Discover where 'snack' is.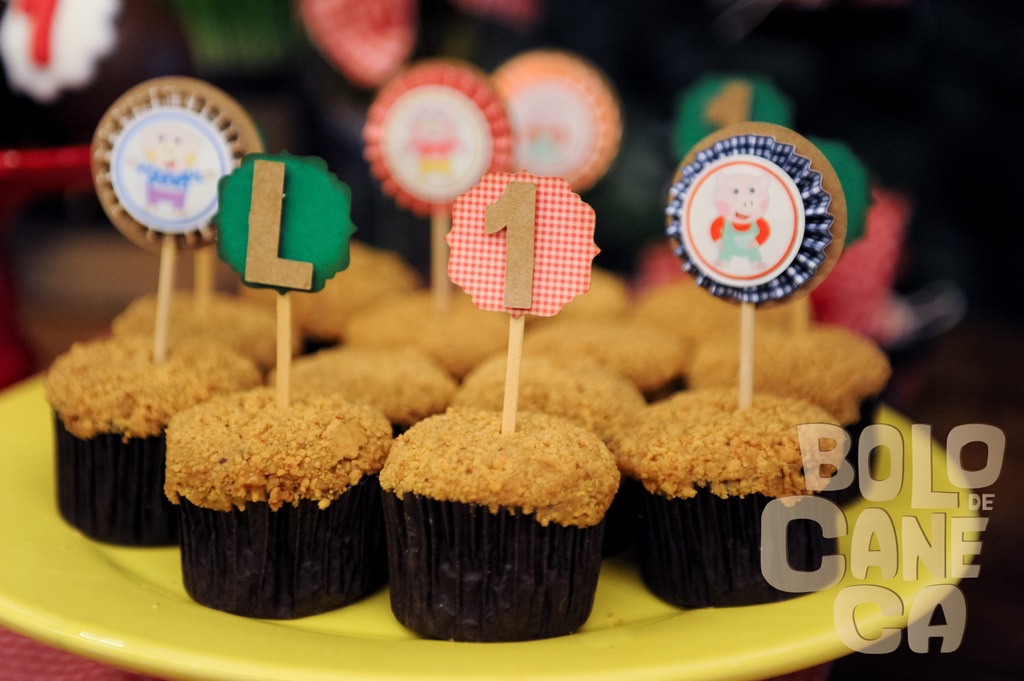
Discovered at (x1=50, y1=329, x2=261, y2=552).
